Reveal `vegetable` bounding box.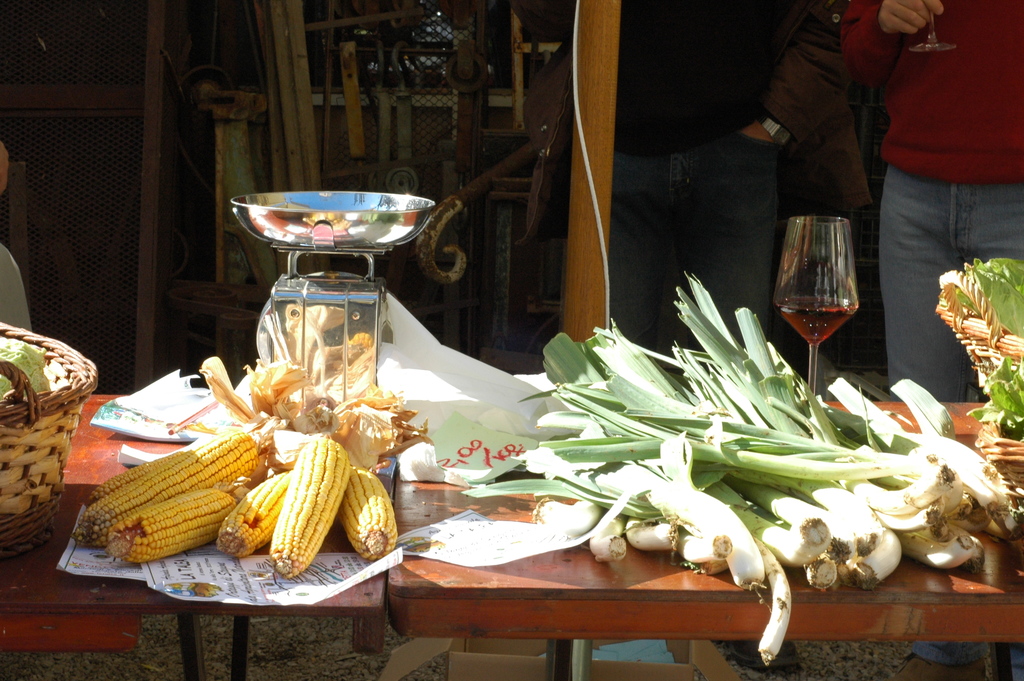
Revealed: {"x1": 72, "y1": 423, "x2": 269, "y2": 555}.
